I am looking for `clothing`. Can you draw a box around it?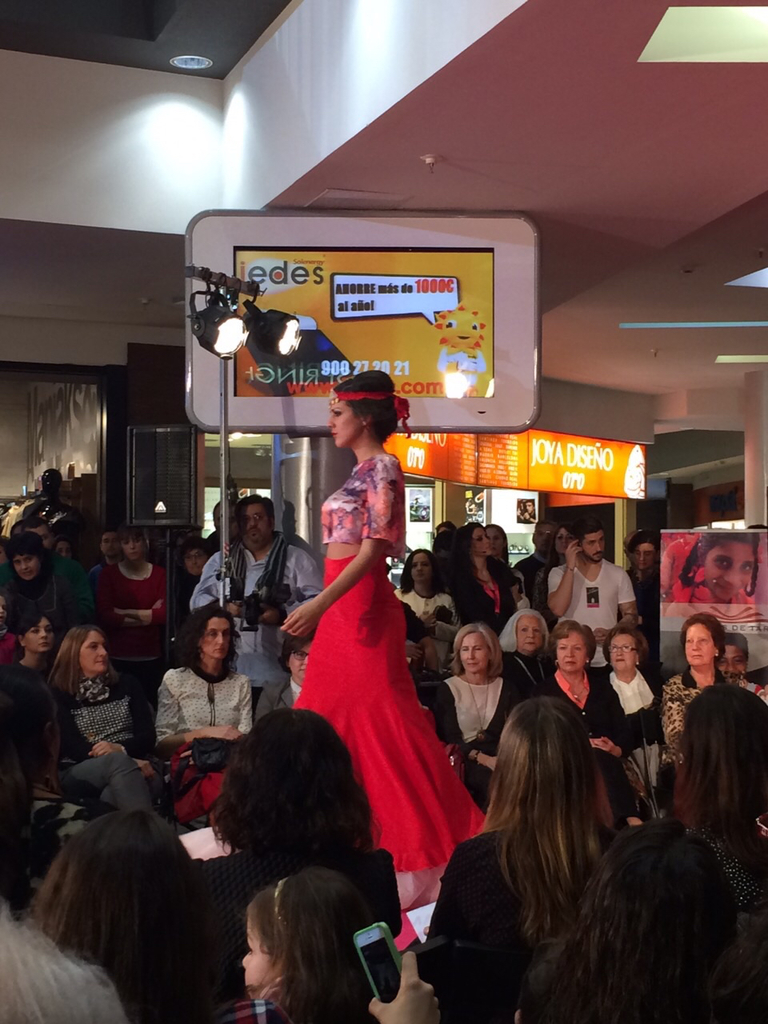
Sure, the bounding box is crop(294, 534, 469, 875).
